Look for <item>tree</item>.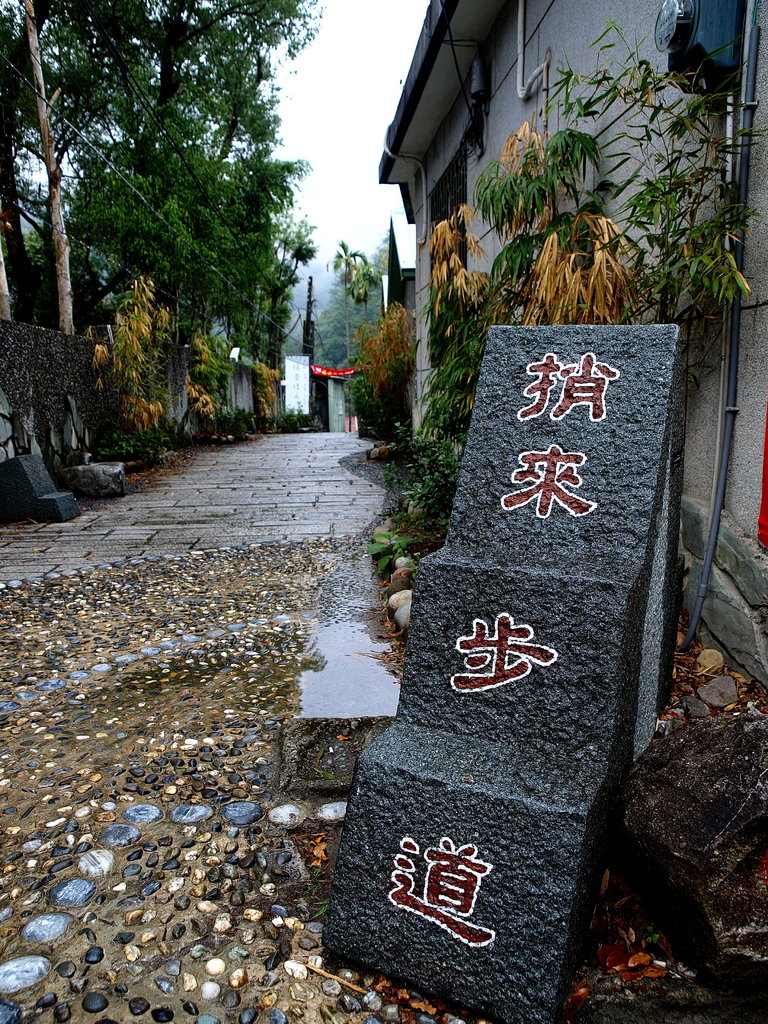
Found: bbox=[201, 141, 350, 344].
